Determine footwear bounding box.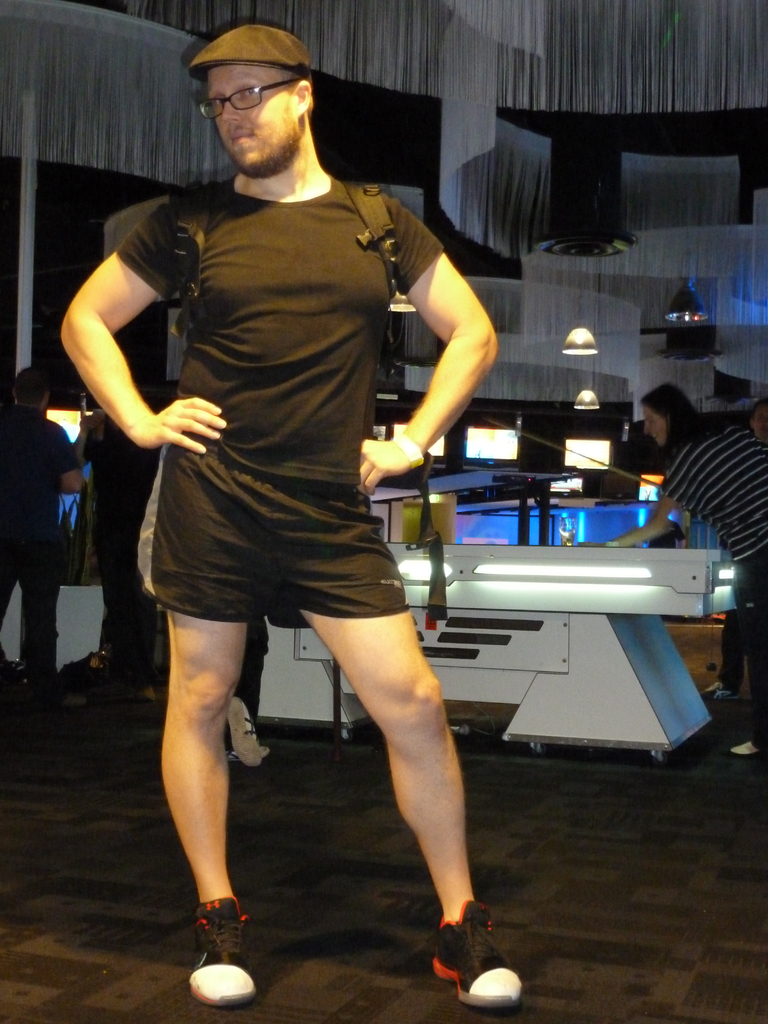
Determined: x1=730, y1=740, x2=760, y2=757.
